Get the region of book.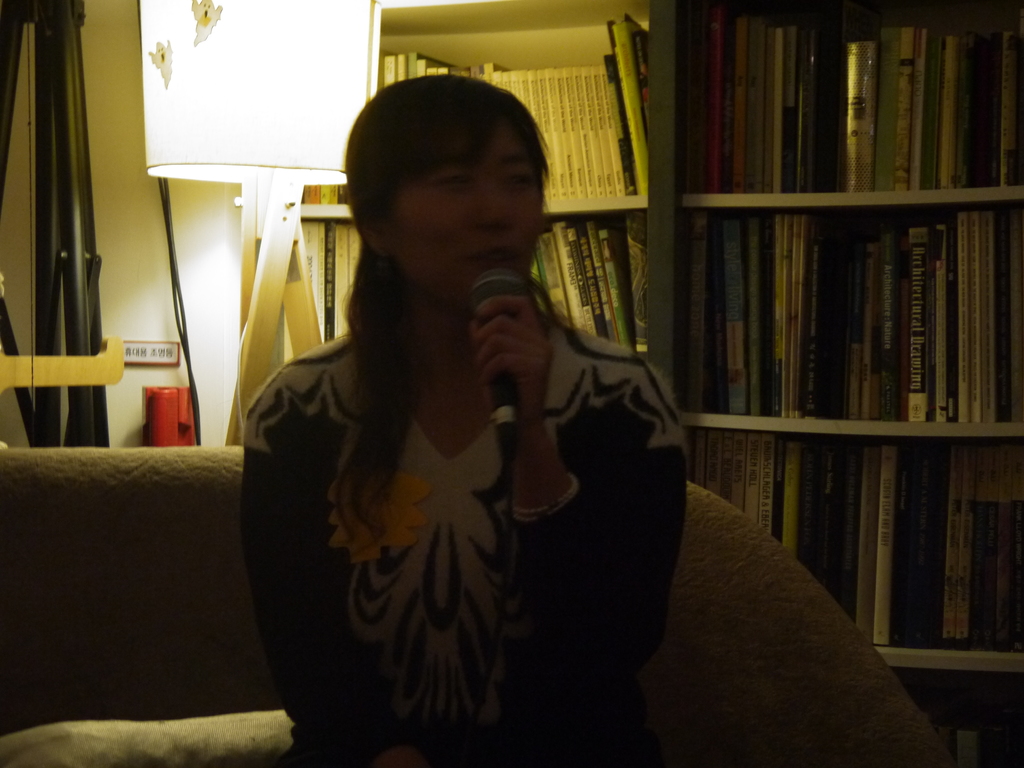
l=604, t=13, r=646, b=193.
